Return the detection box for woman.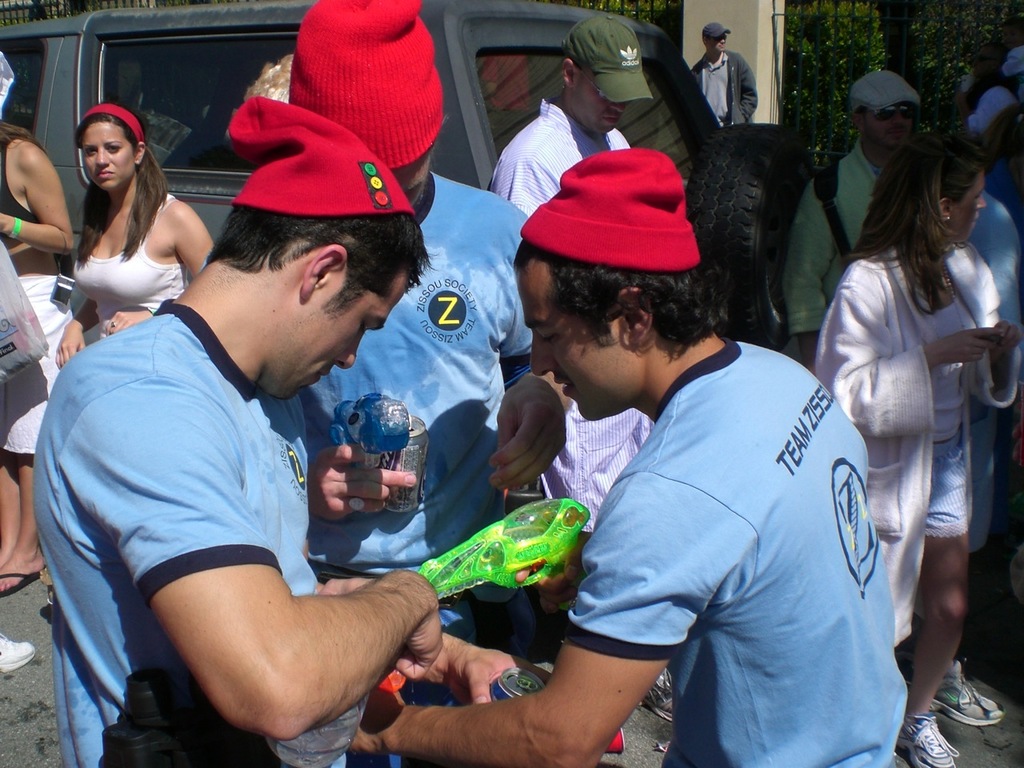
53, 95, 221, 375.
